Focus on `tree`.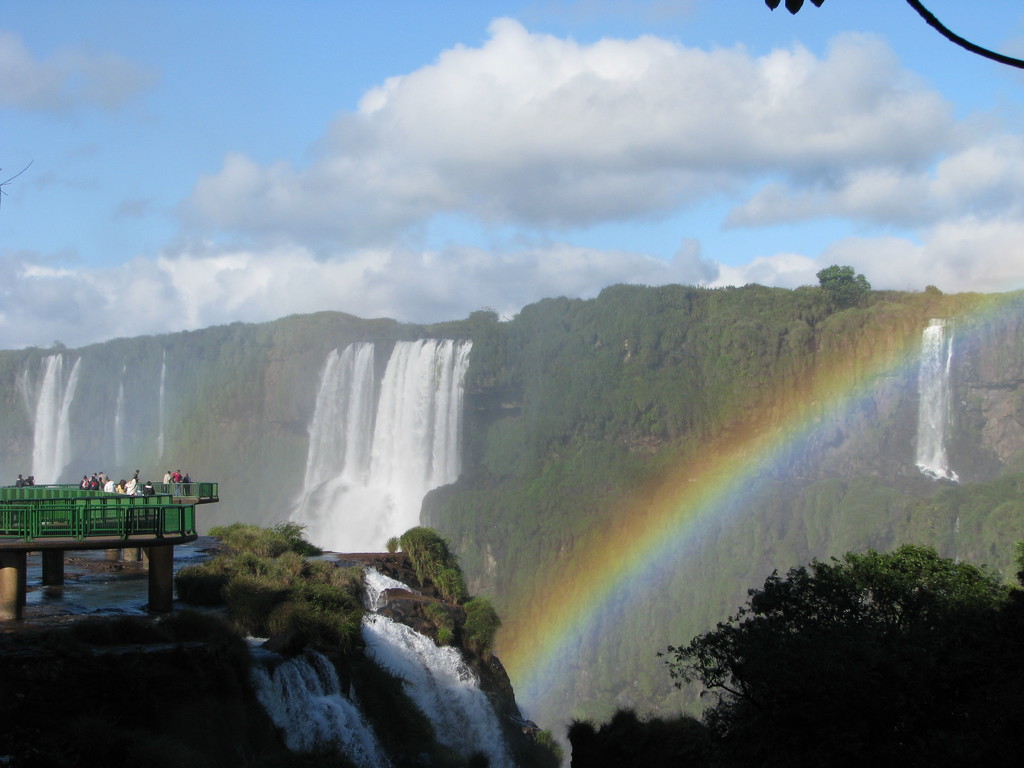
Focused at box=[622, 522, 984, 740].
